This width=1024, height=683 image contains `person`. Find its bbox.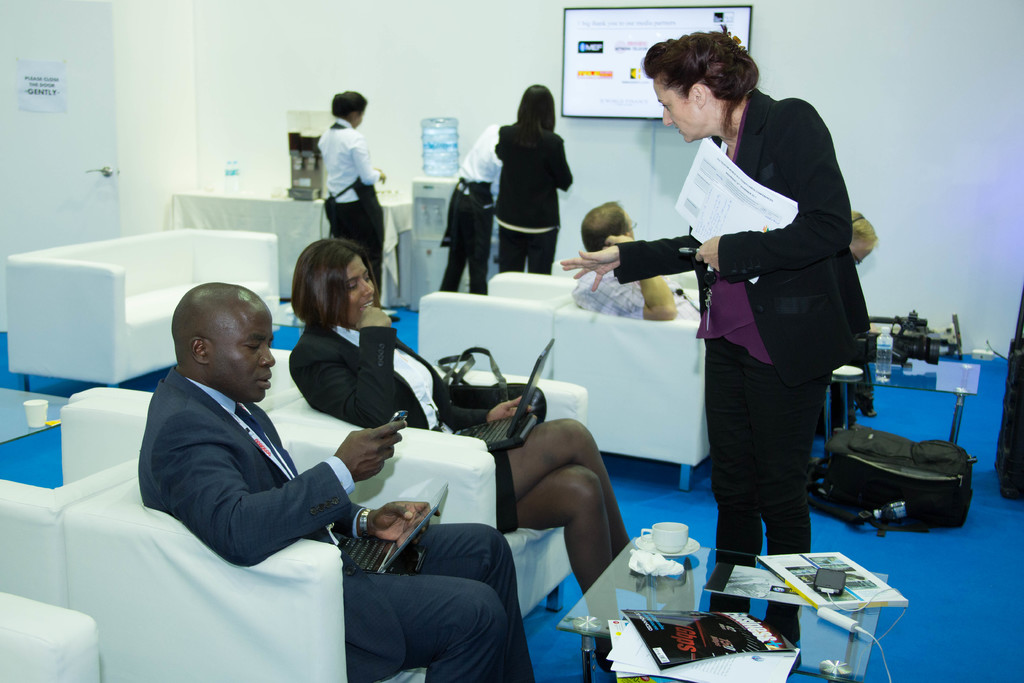
locate(141, 284, 540, 679).
